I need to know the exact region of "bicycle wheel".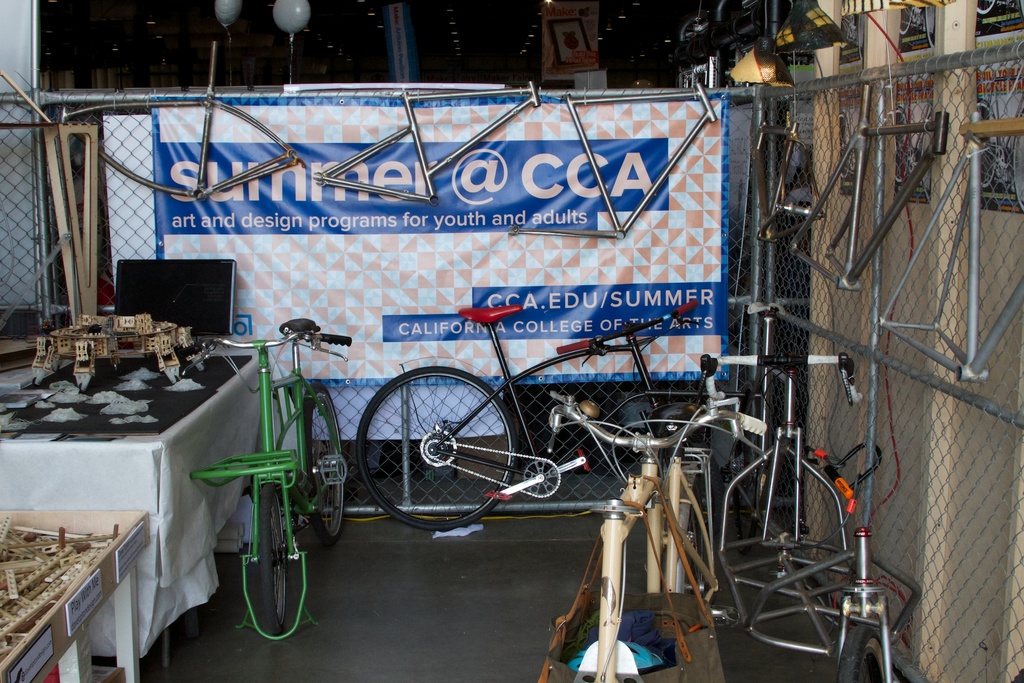
Region: bbox=(299, 381, 358, 541).
